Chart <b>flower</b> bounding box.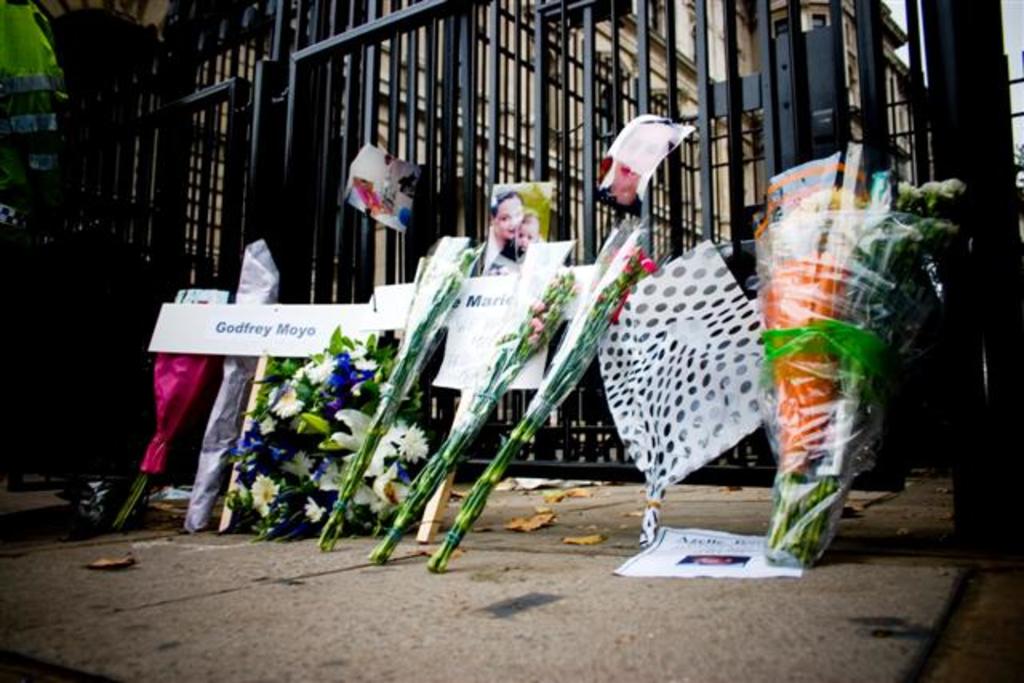
Charted: 301,350,338,382.
